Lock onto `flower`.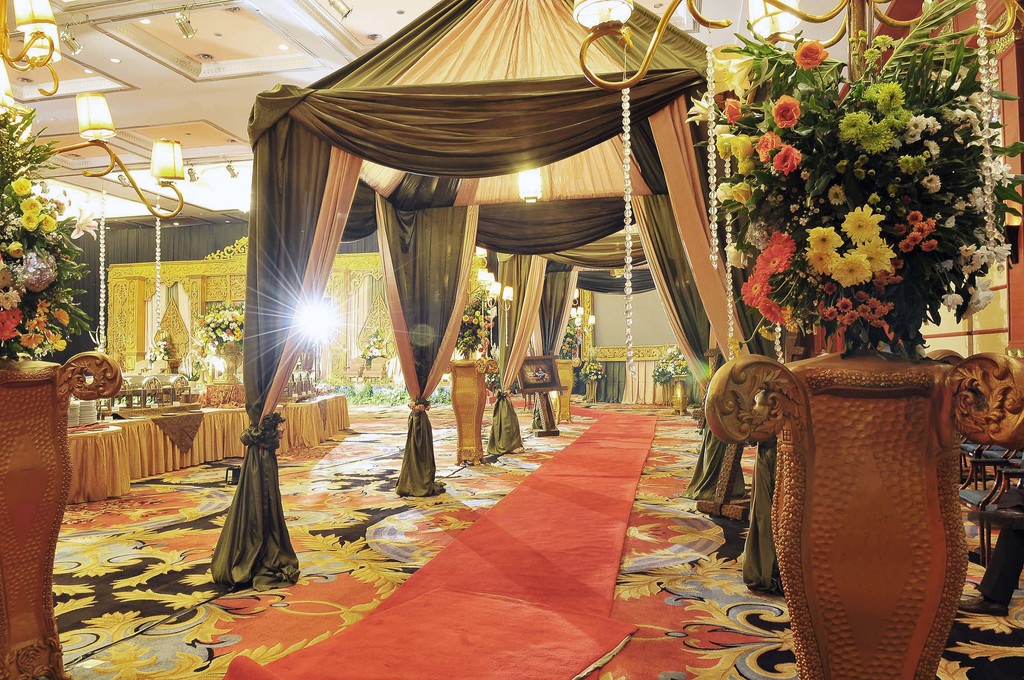
Locked: 772, 146, 802, 175.
